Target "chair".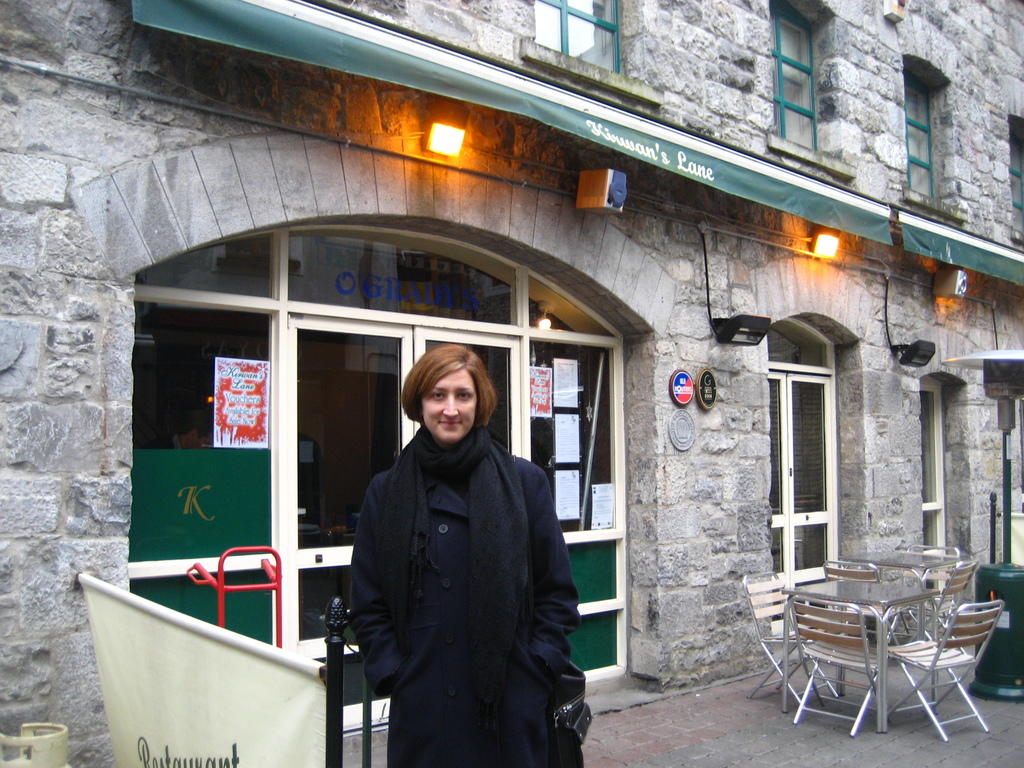
Target region: 787,591,895,737.
